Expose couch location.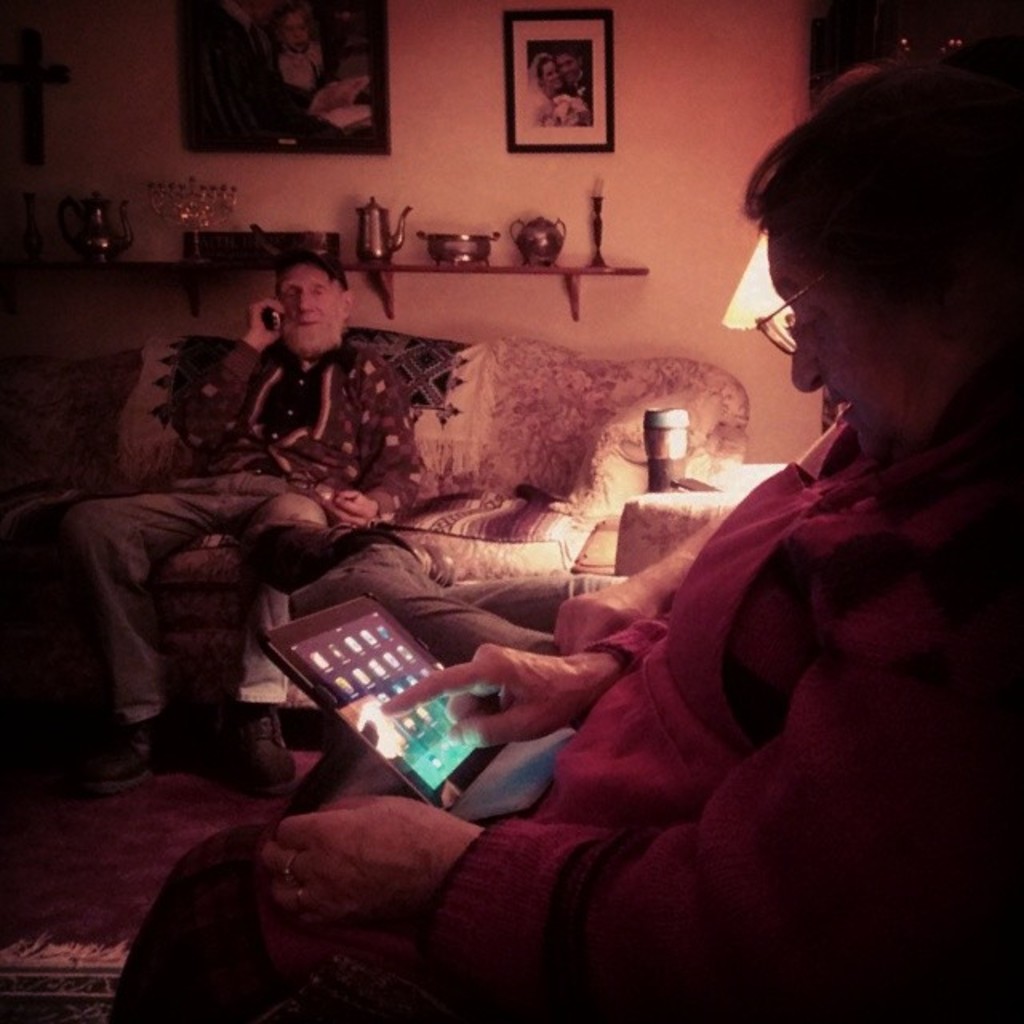
Exposed at [left=0, top=330, right=774, bottom=709].
